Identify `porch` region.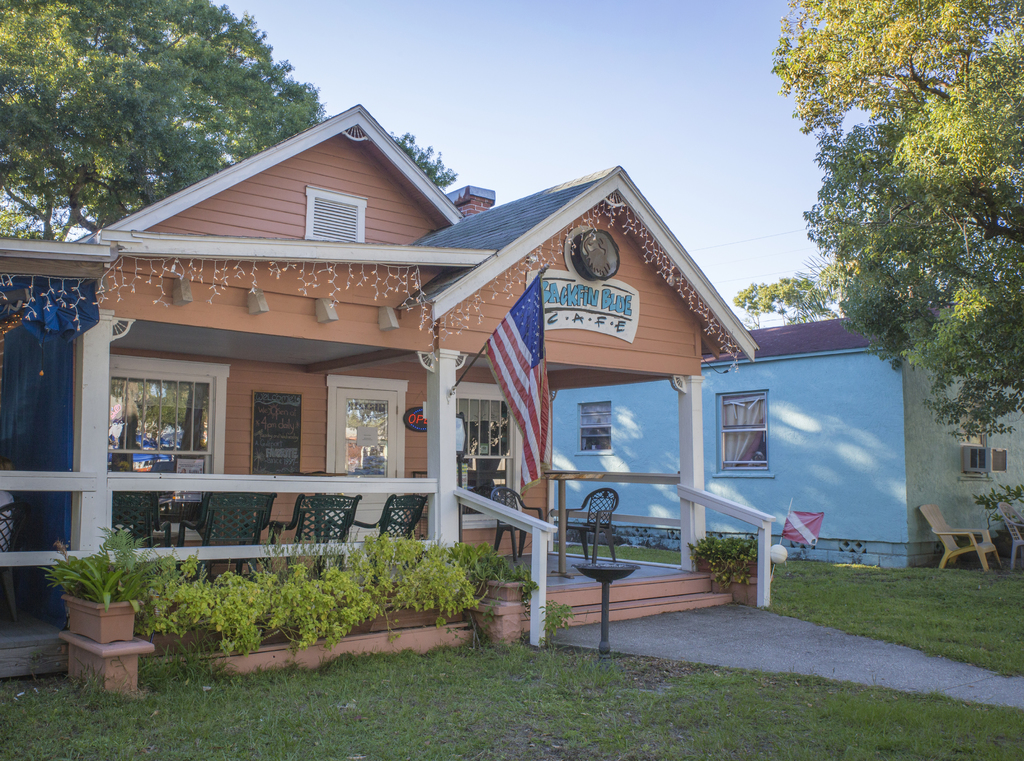
Region: l=0, t=457, r=764, b=698.
